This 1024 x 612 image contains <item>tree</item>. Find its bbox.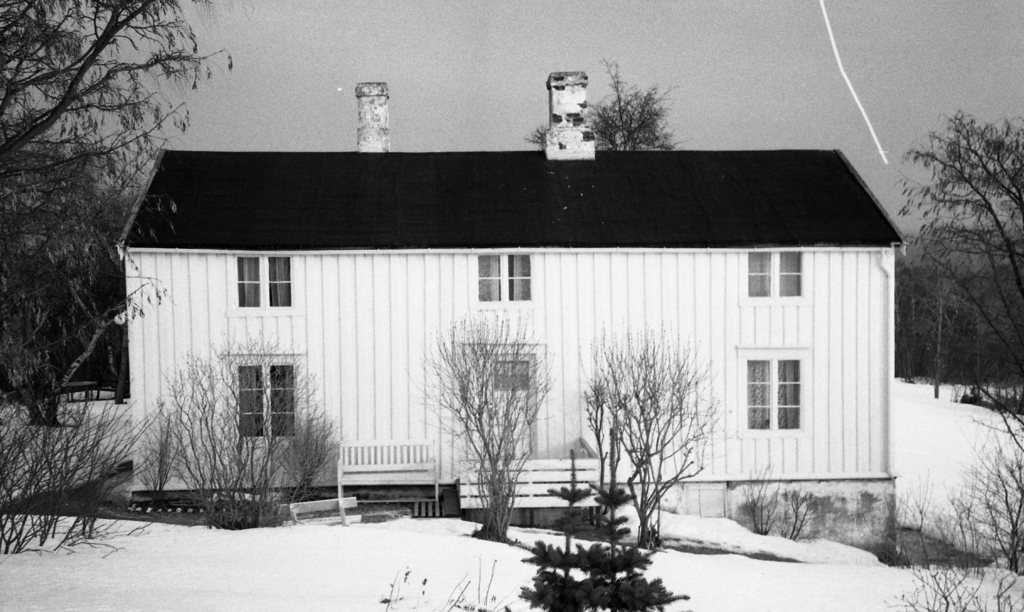
detection(881, 109, 1023, 405).
